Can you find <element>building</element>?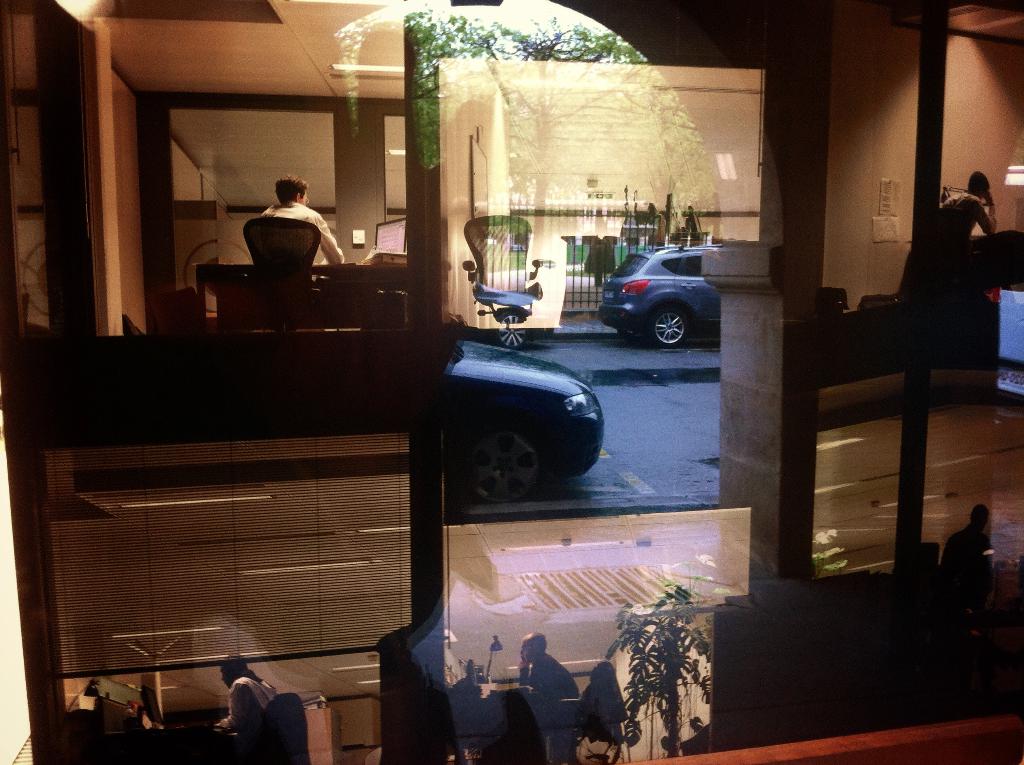
Yes, bounding box: (0,0,1023,762).
